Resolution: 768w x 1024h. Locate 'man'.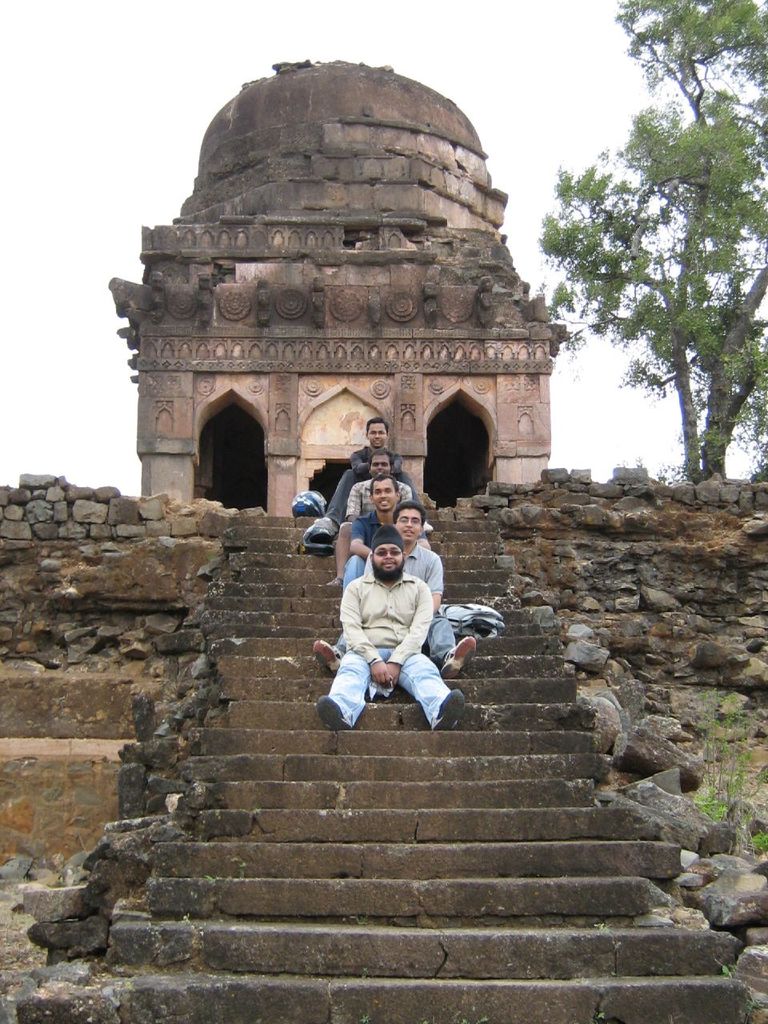
[315, 530, 478, 732].
